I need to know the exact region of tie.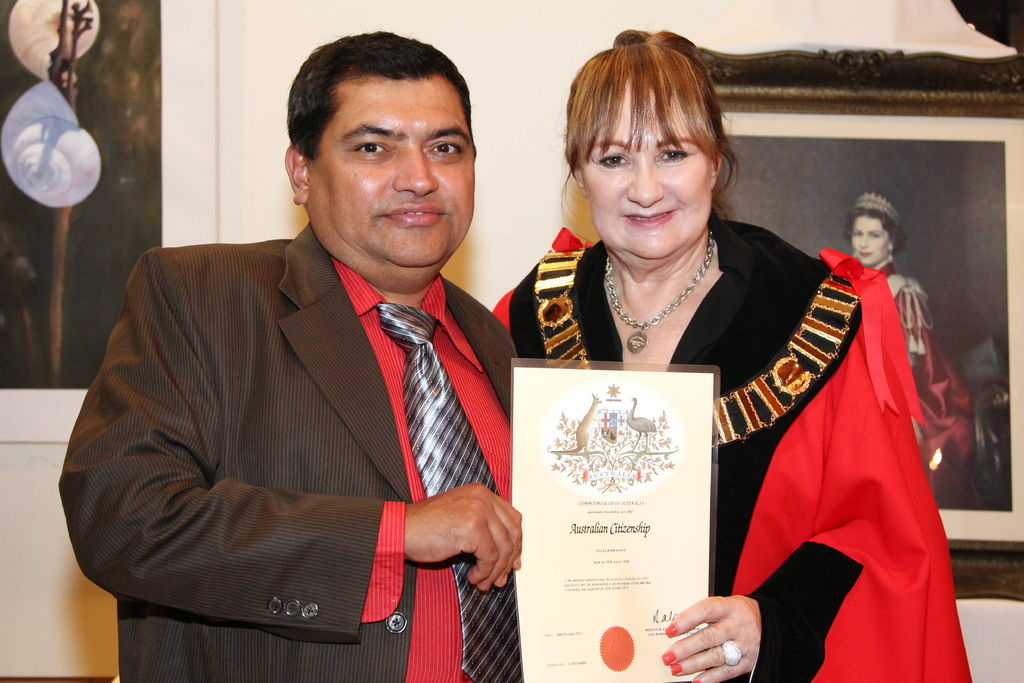
Region: 378 297 521 682.
